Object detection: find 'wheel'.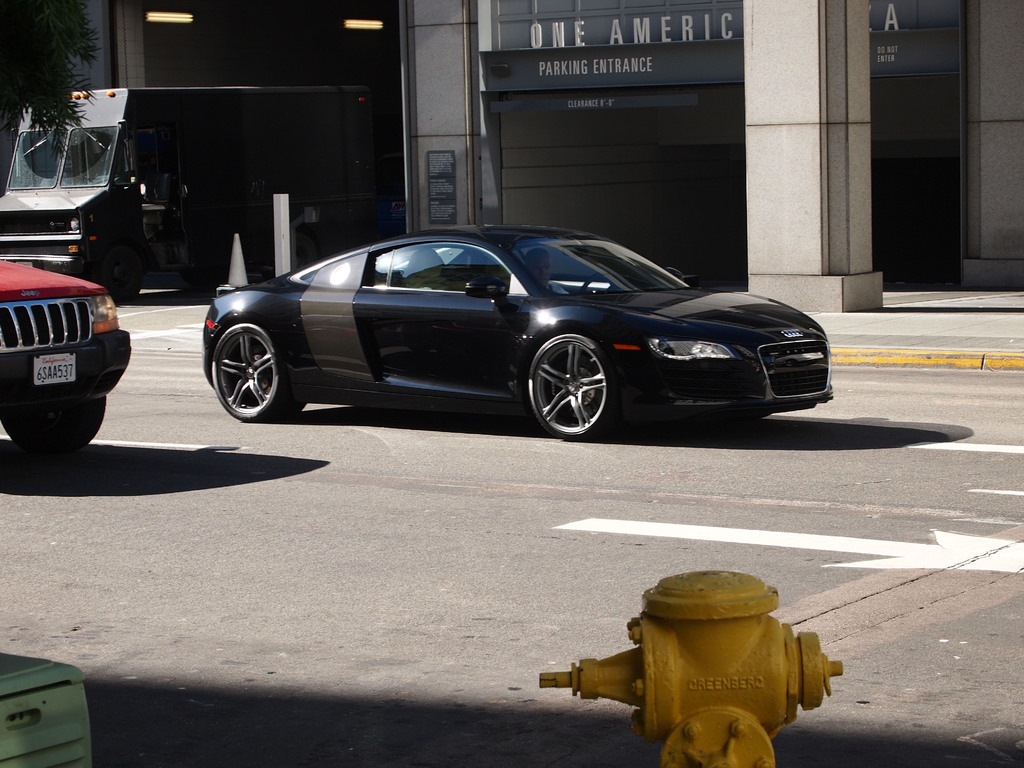
Rect(212, 321, 306, 424).
